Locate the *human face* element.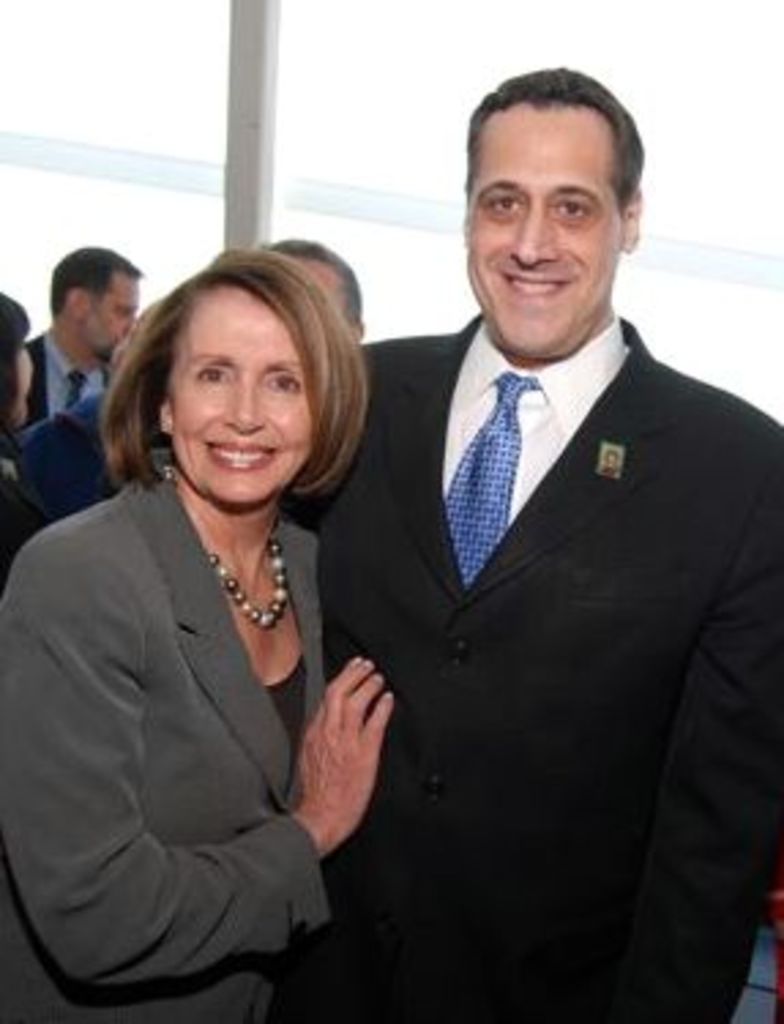
Element bbox: BBox(172, 289, 311, 508).
